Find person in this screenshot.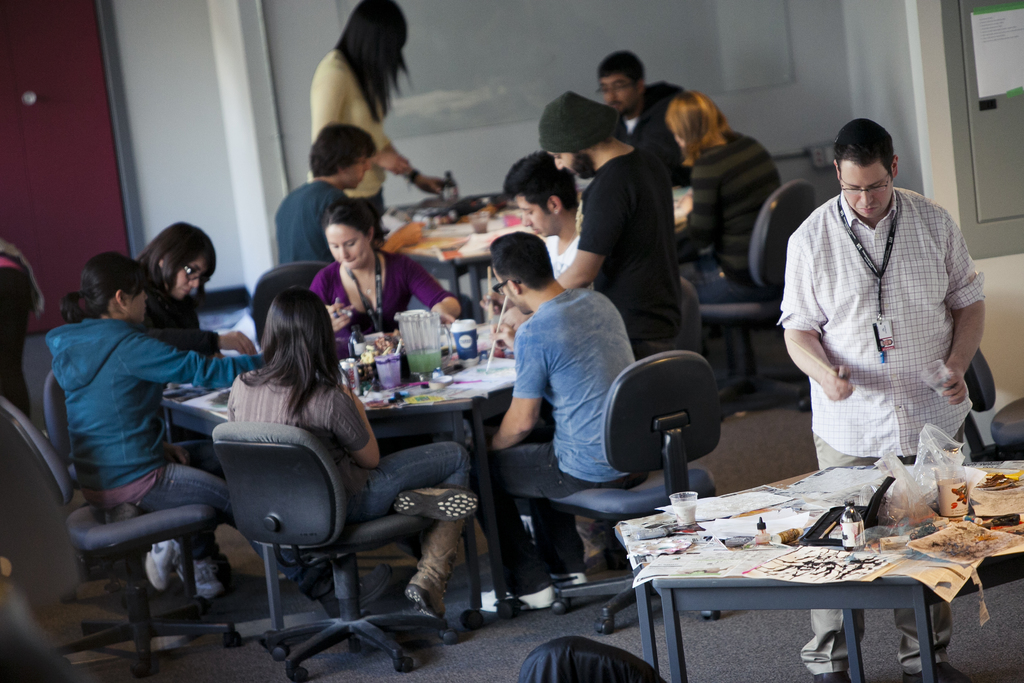
The bounding box for person is rect(676, 86, 783, 309).
